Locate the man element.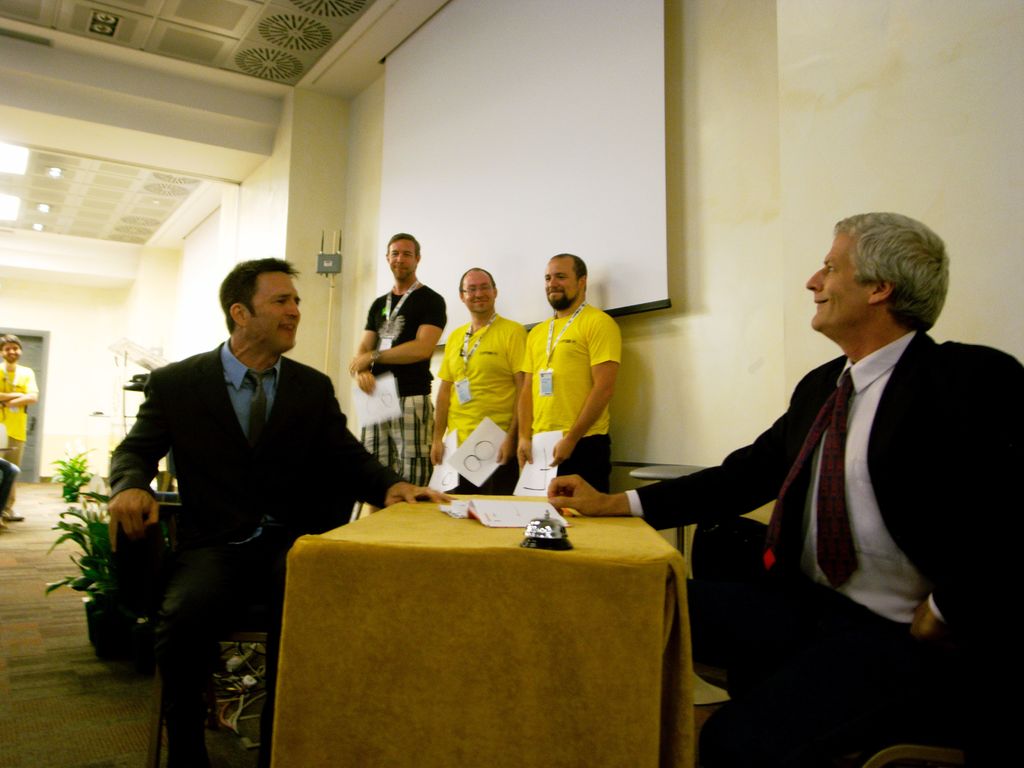
Element bbox: locate(0, 336, 40, 519).
